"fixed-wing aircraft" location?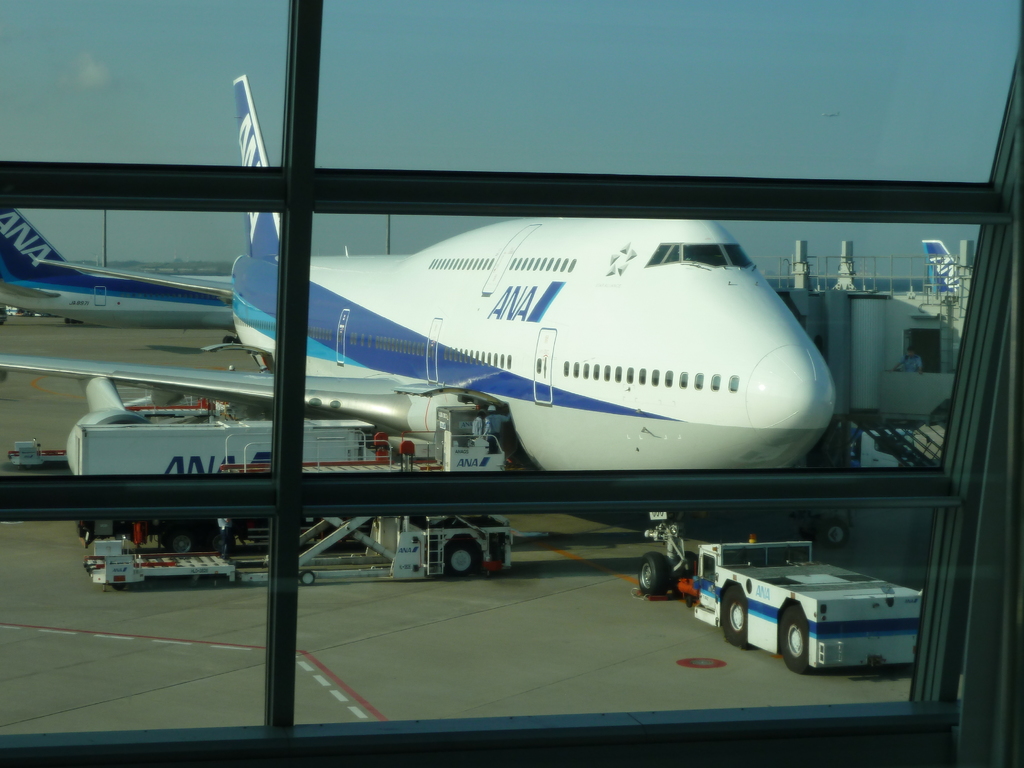
select_region(0, 73, 859, 595)
